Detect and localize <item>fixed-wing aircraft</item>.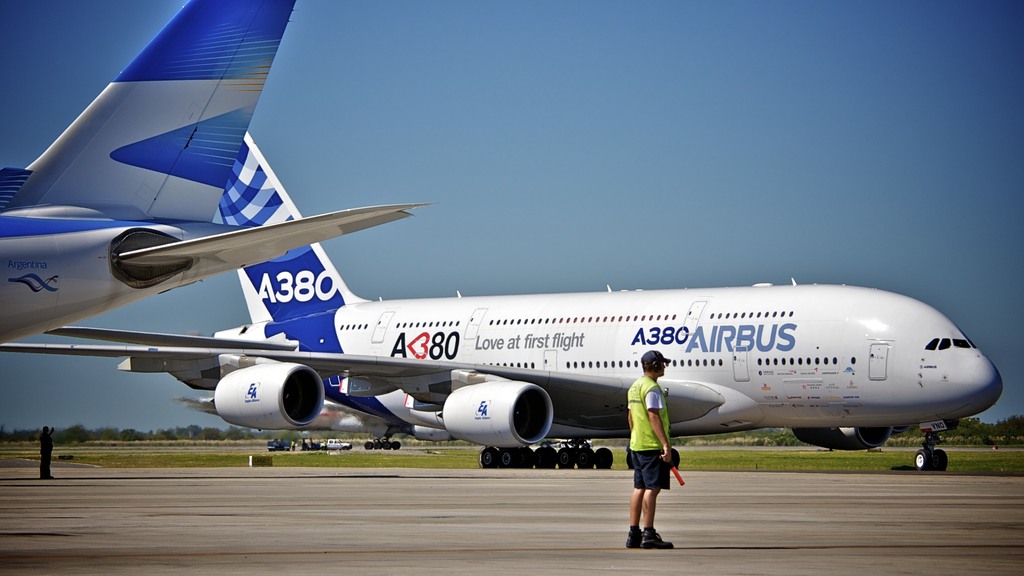
Localized at <bbox>0, 127, 1007, 476</bbox>.
